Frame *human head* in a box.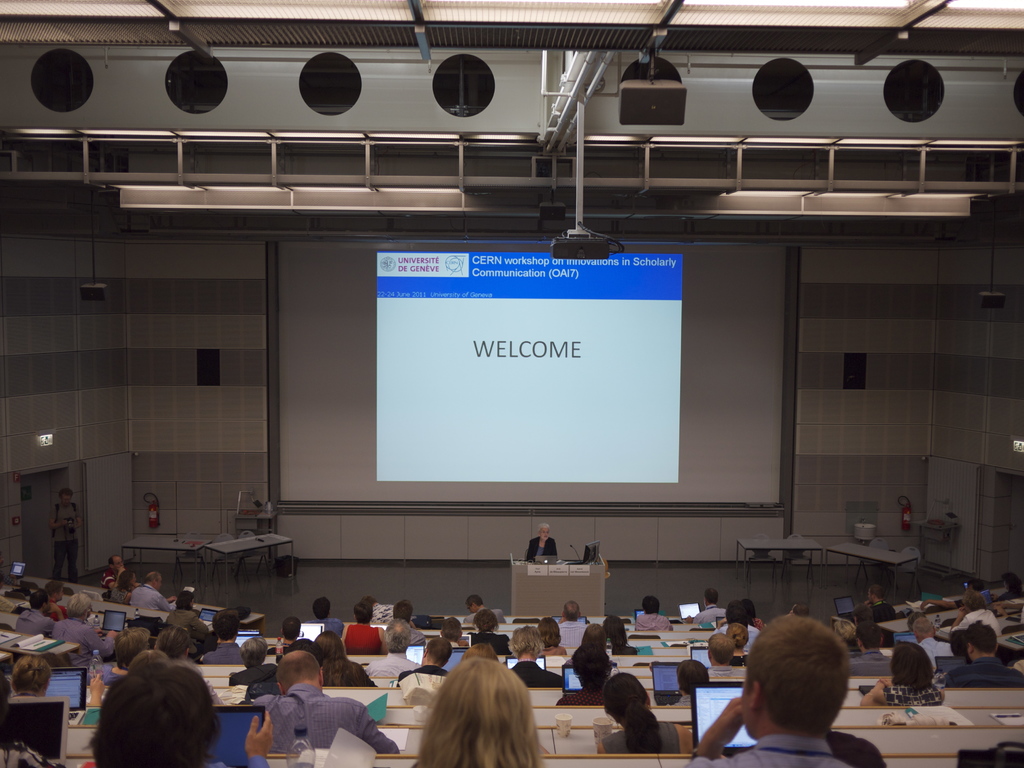
[x1=968, y1=581, x2=981, y2=598].
